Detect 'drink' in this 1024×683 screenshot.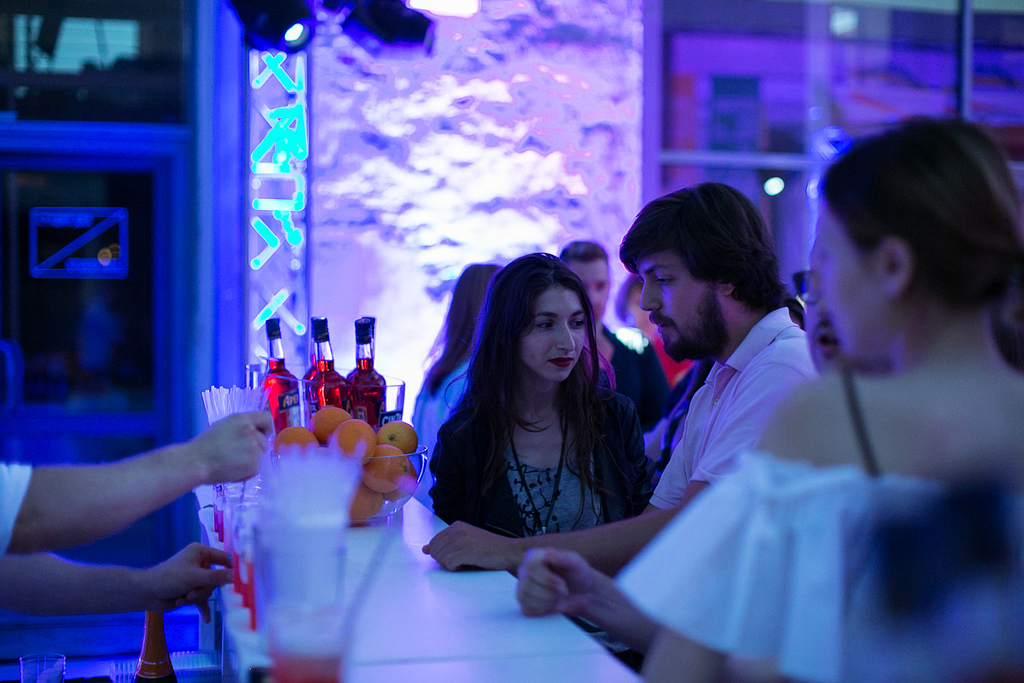
Detection: box(268, 646, 342, 682).
